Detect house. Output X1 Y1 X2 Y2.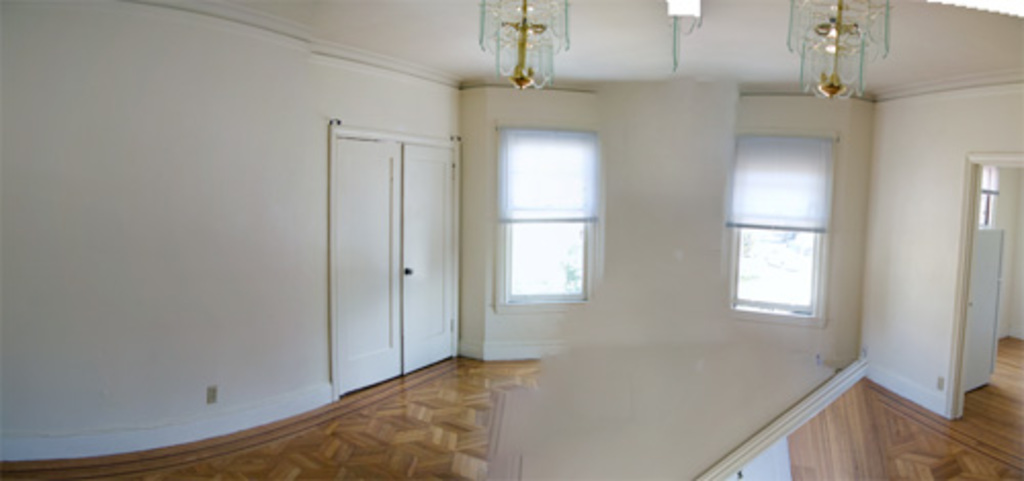
0 0 1022 479.
